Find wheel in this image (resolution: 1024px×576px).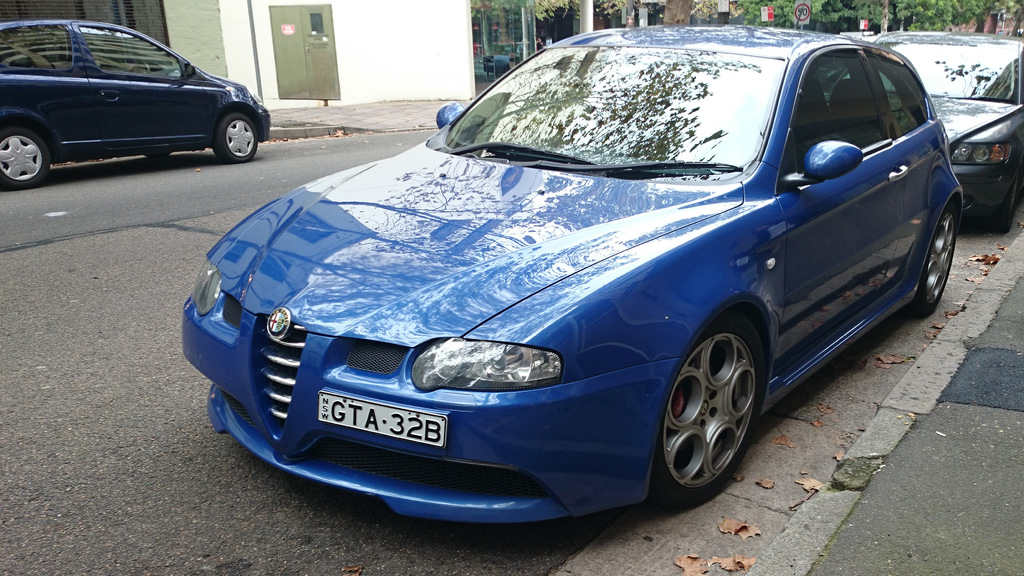
[x1=991, y1=172, x2=1019, y2=234].
